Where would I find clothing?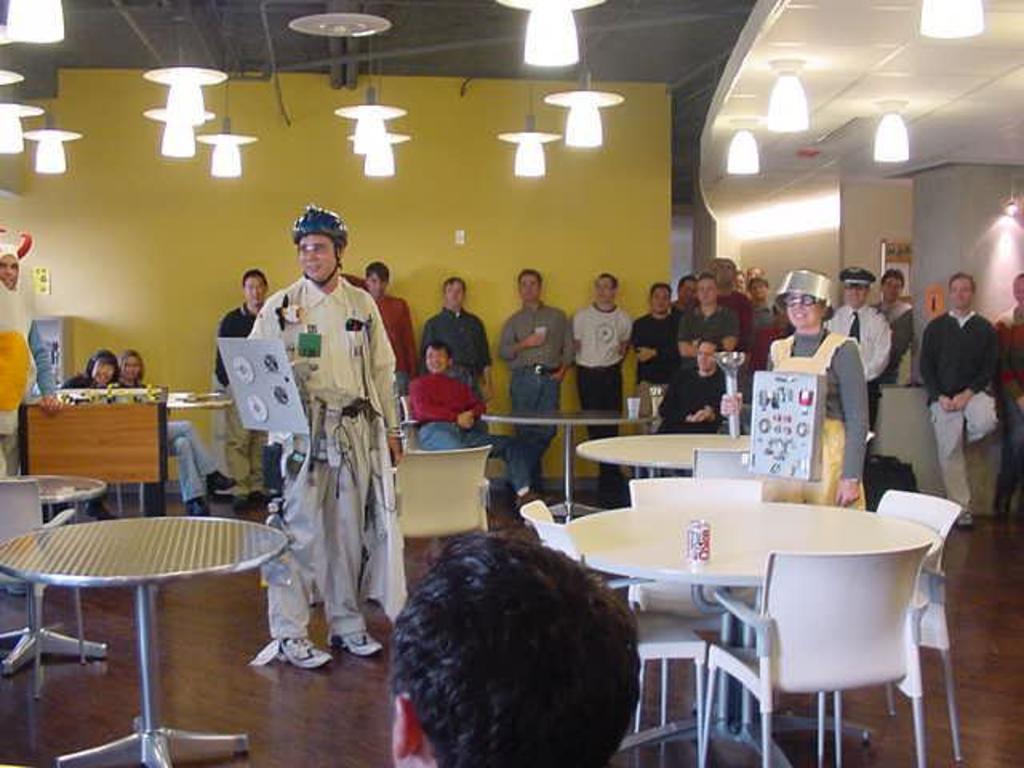
At (662, 362, 715, 419).
